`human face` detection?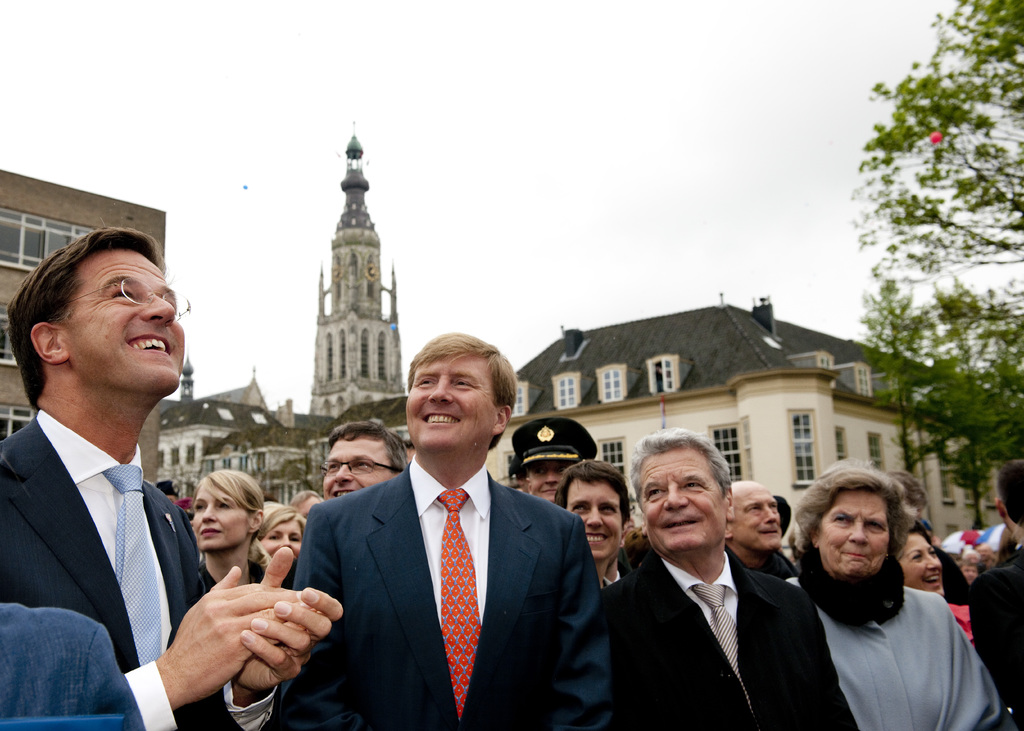
region(321, 435, 393, 501)
